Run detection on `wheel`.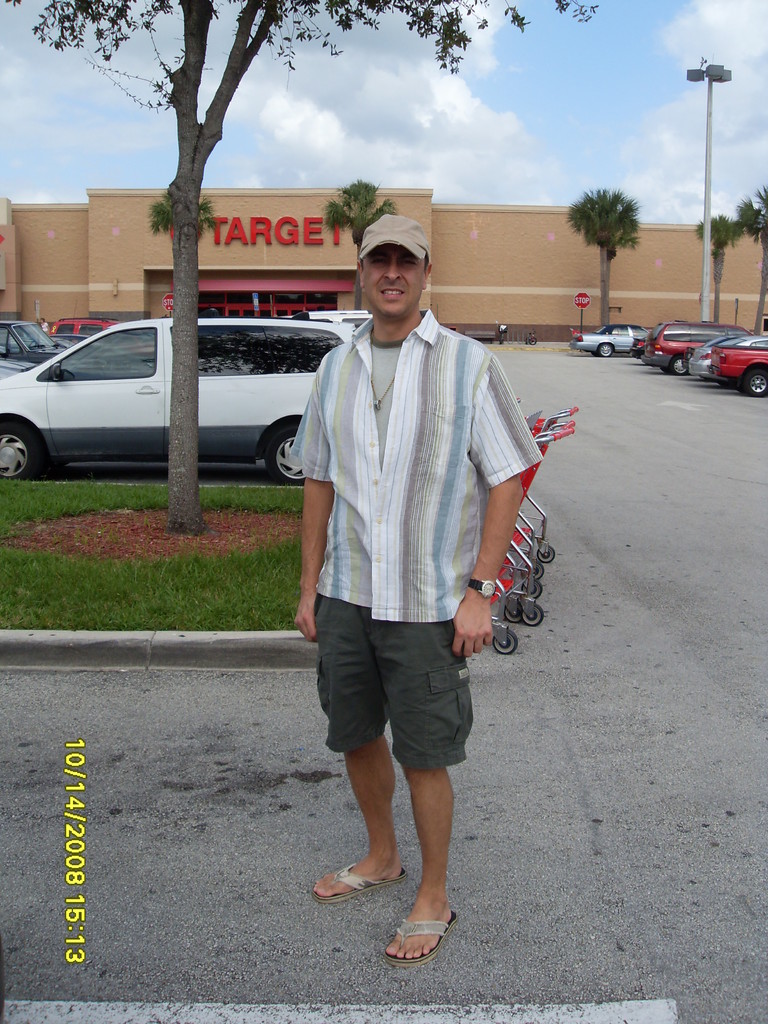
Result: left=520, top=601, right=547, bottom=627.
